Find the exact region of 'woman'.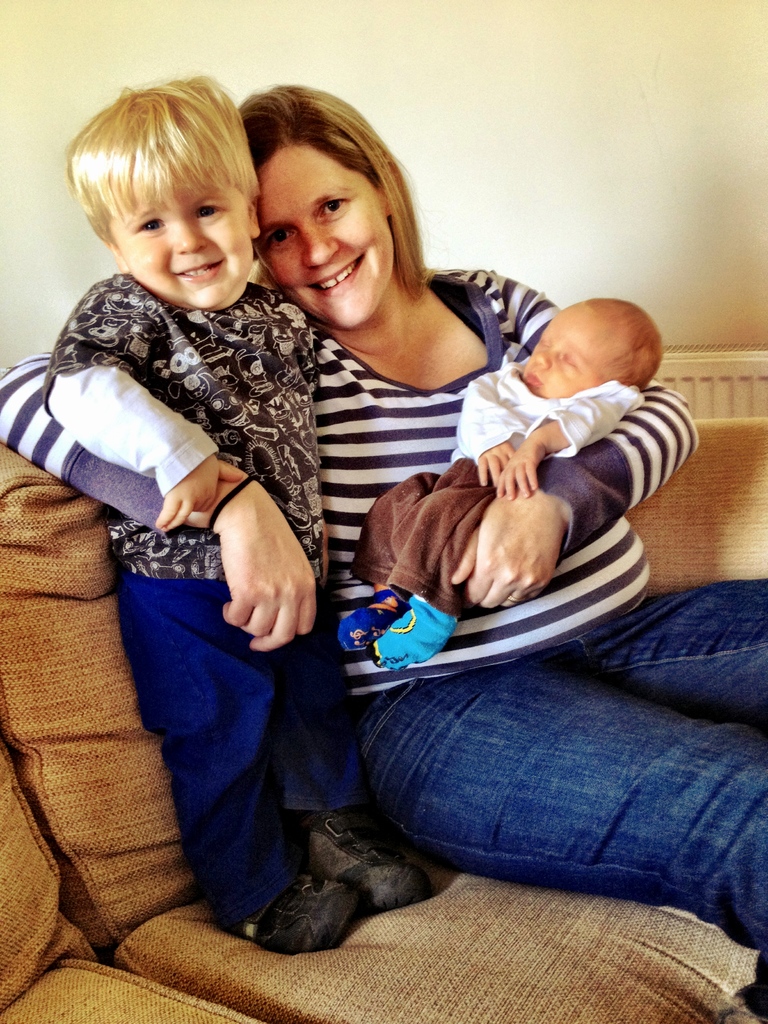
Exact region: <box>0,81,767,964</box>.
